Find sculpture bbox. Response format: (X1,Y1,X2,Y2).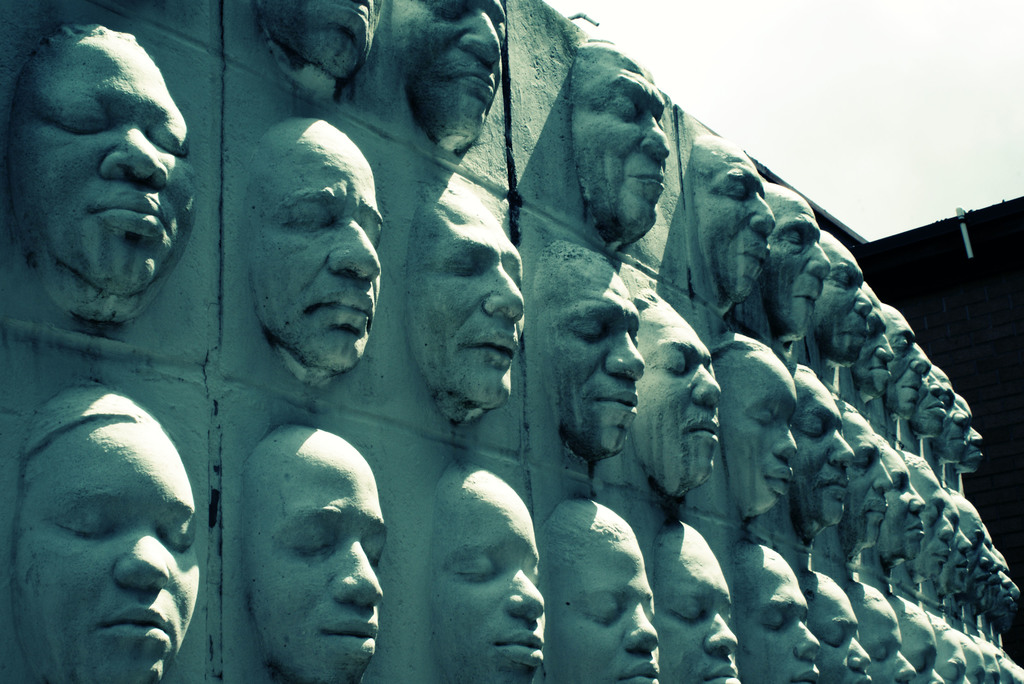
(959,496,984,590).
